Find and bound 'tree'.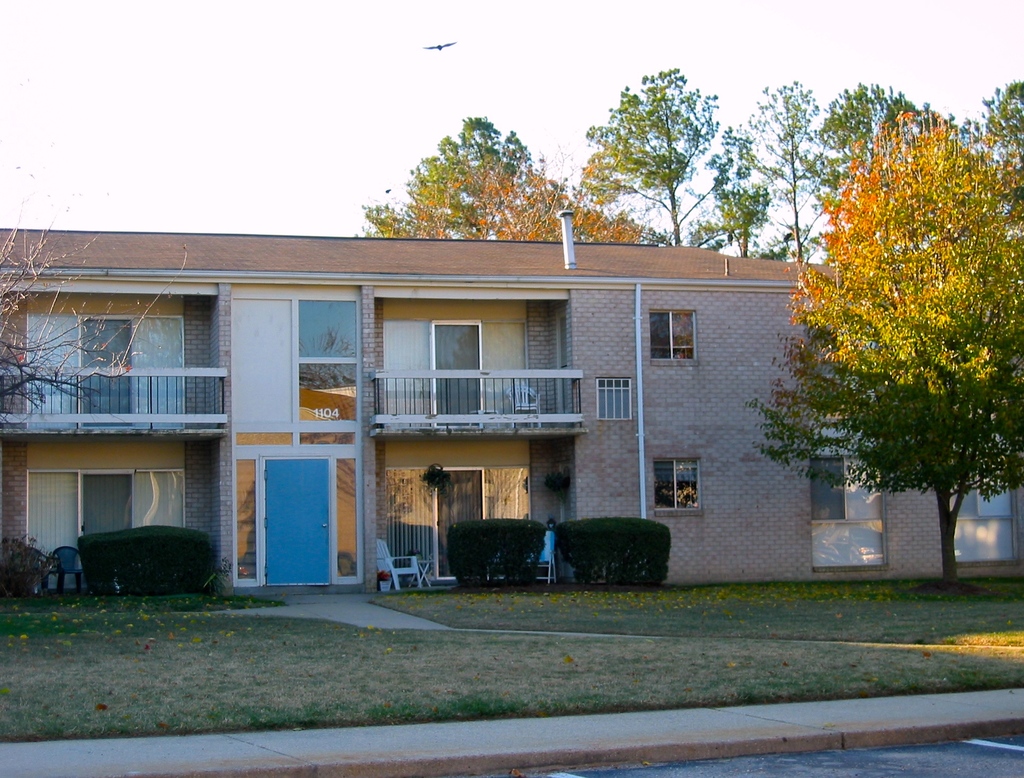
Bound: <bbox>812, 77, 943, 206</bbox>.
